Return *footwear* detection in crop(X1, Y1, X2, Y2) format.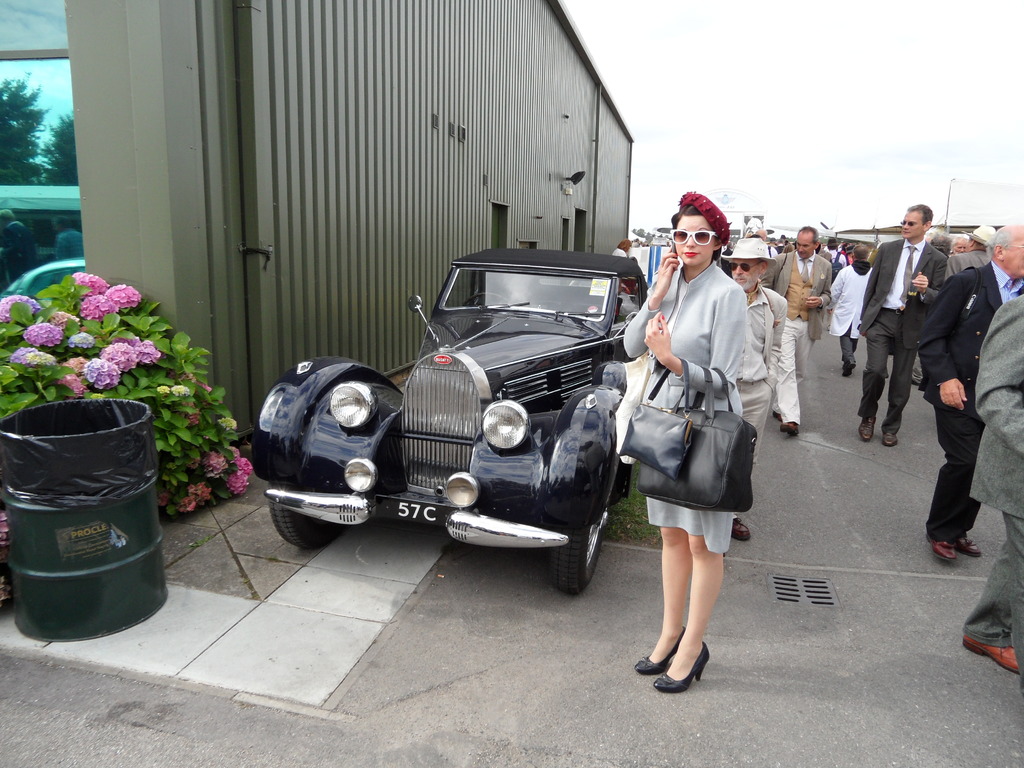
crop(772, 407, 783, 424).
